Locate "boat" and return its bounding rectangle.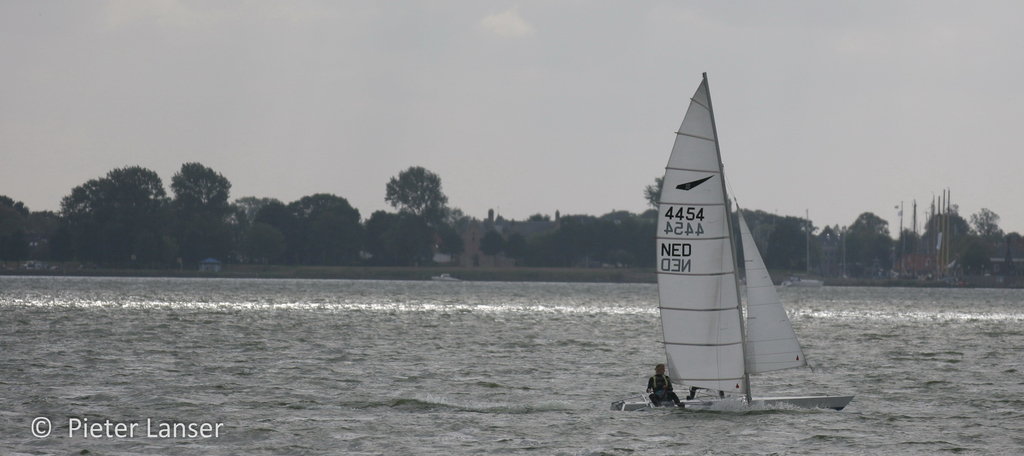
pyautogui.locateOnScreen(646, 81, 831, 409).
